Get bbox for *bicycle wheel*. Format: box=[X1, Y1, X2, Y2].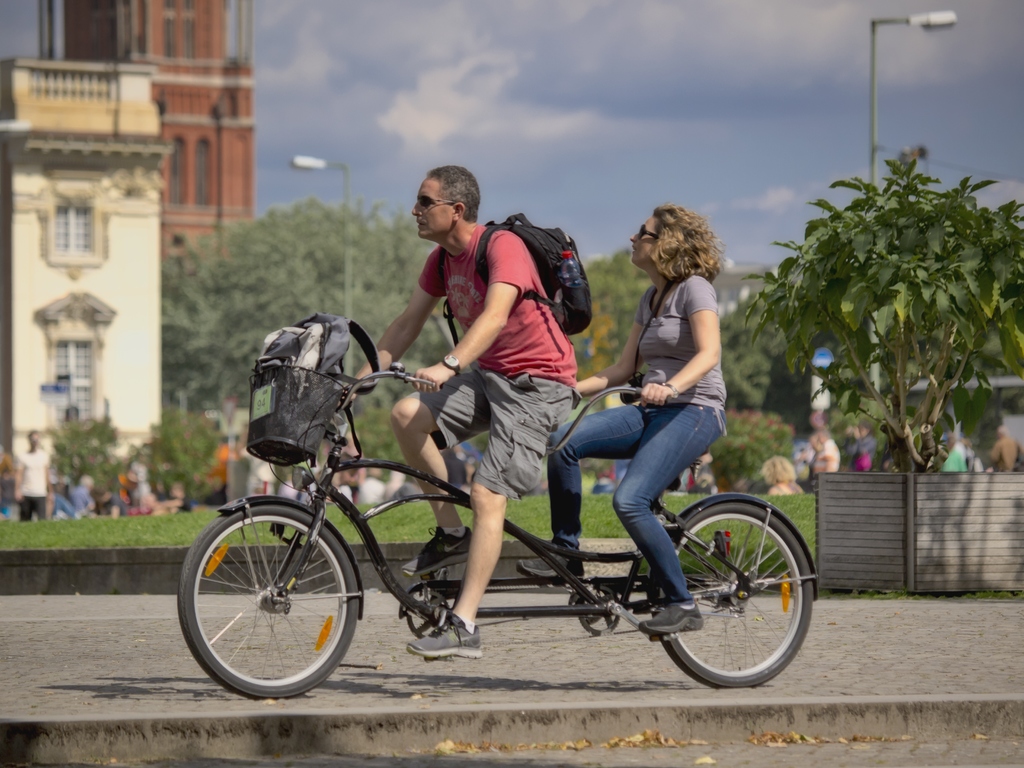
box=[180, 501, 376, 711].
